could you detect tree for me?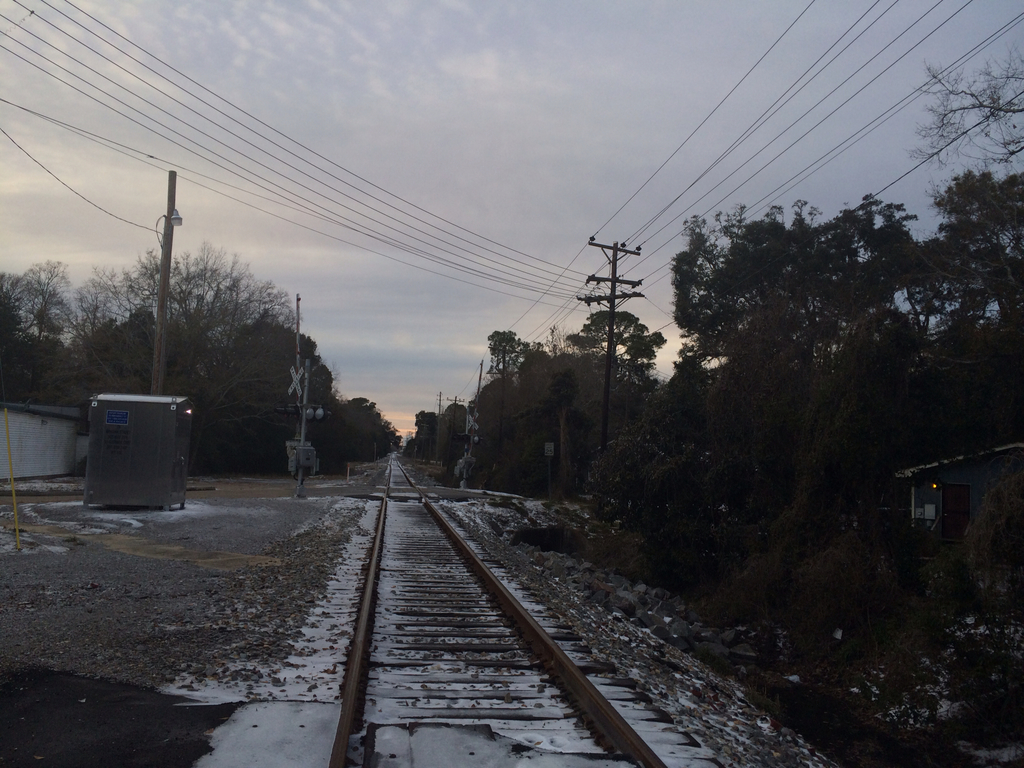
Detection result: <region>301, 357, 340, 424</region>.
